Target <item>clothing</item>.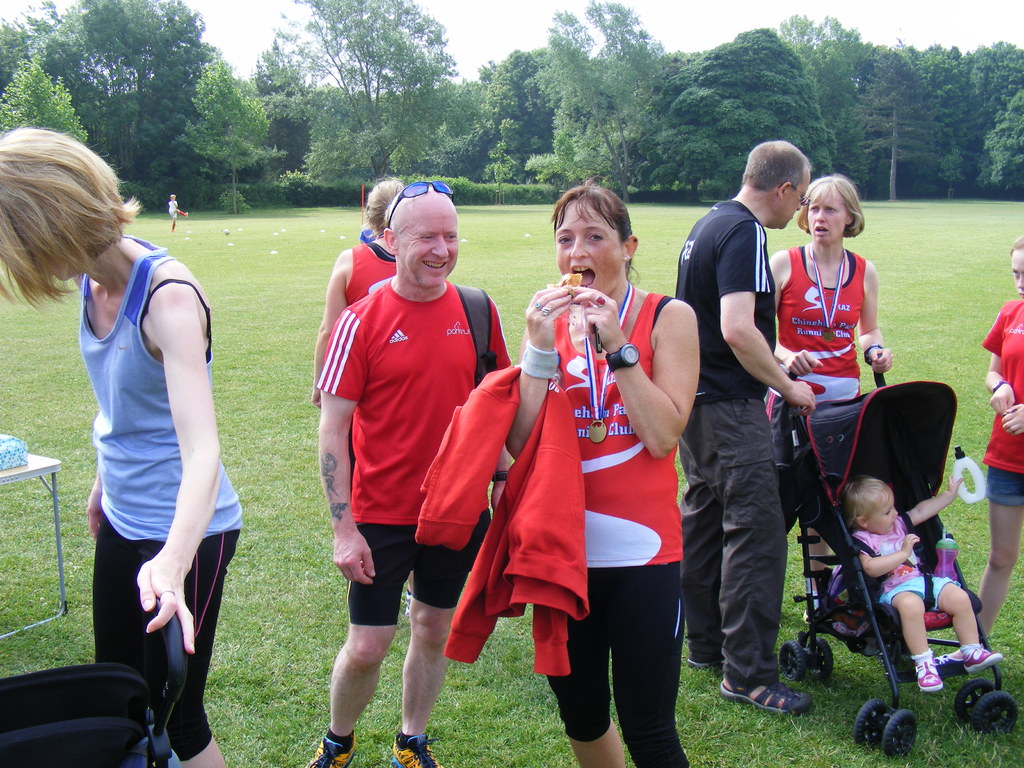
Target region: Rect(775, 233, 858, 409).
